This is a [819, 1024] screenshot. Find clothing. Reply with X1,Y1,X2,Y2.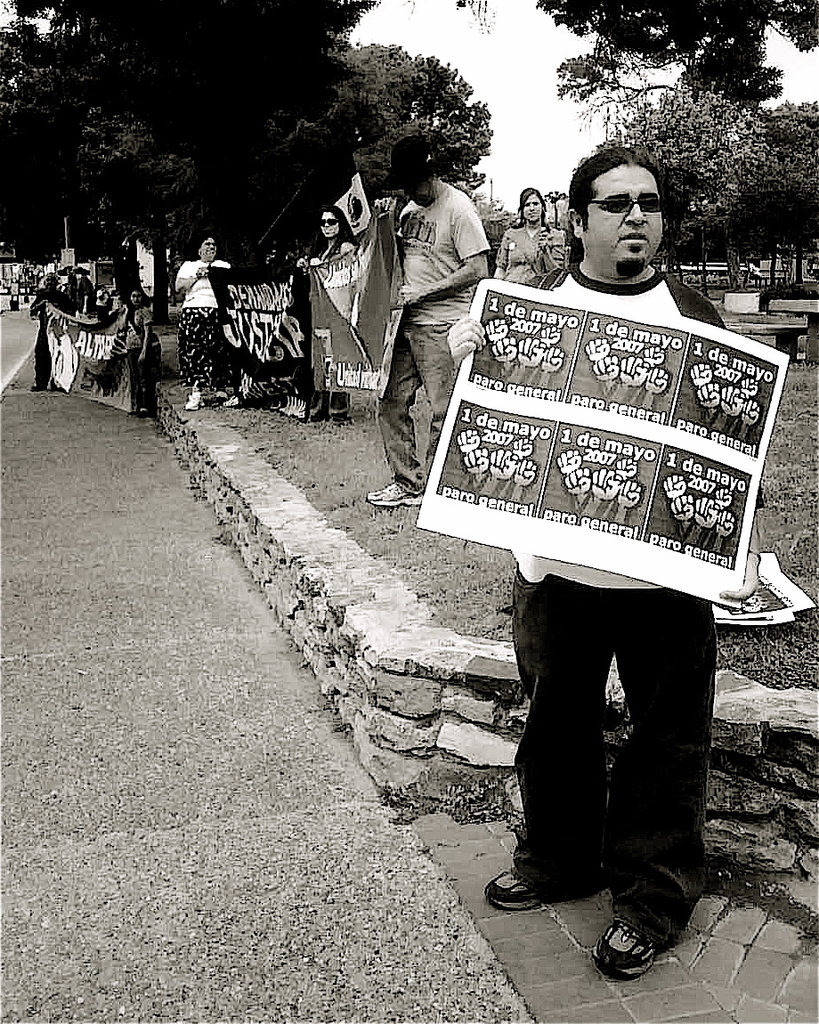
504,264,725,952.
